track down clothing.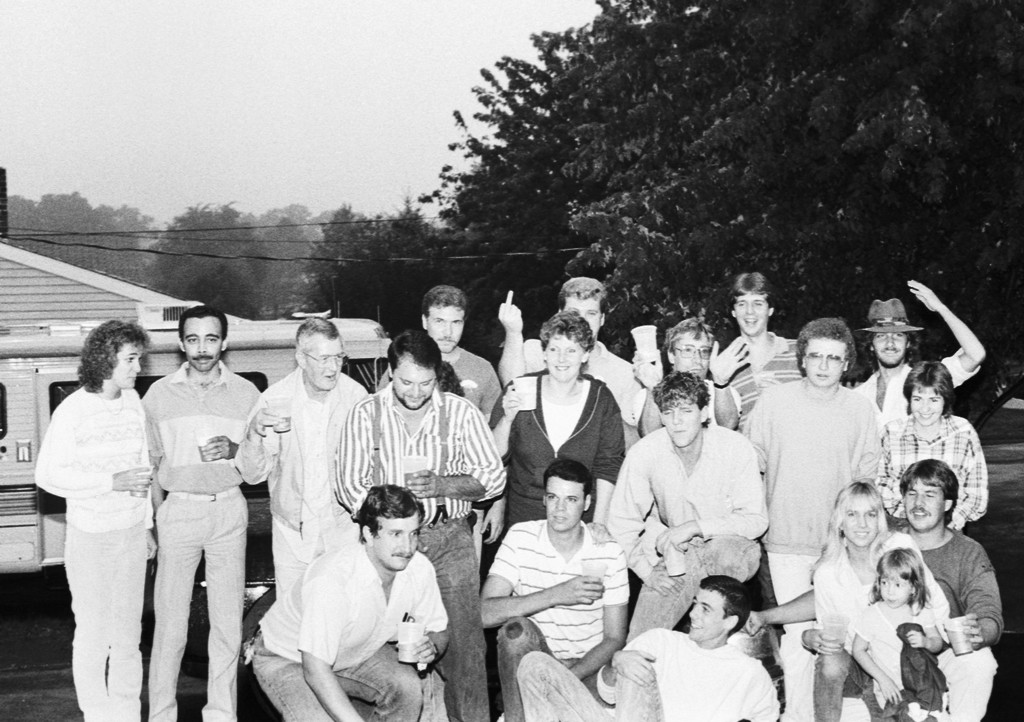
Tracked to rect(900, 524, 1001, 647).
